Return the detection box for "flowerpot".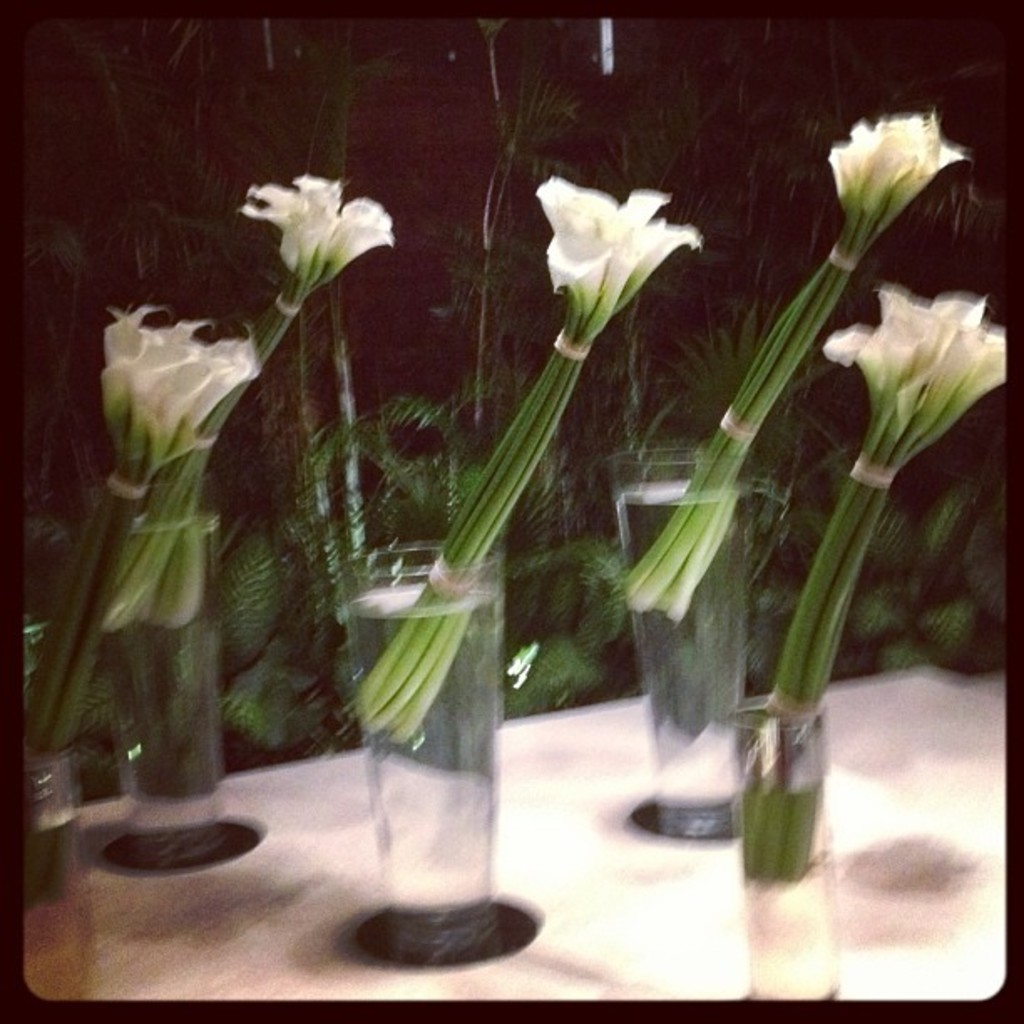
l=15, t=745, r=100, b=997.
